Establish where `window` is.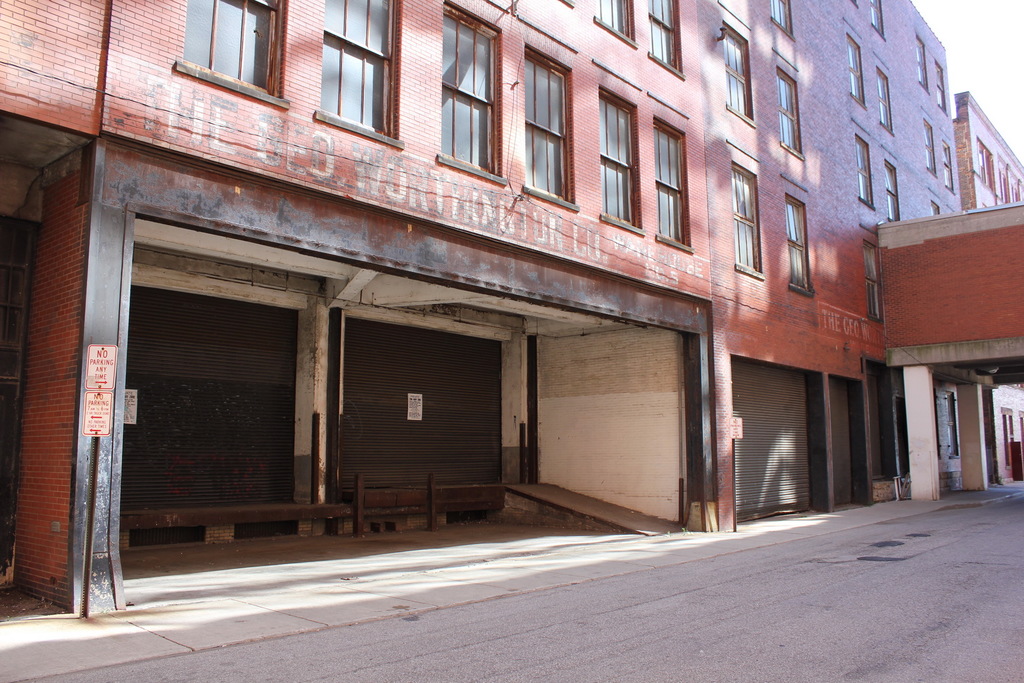
Established at bbox(556, 0, 576, 9).
